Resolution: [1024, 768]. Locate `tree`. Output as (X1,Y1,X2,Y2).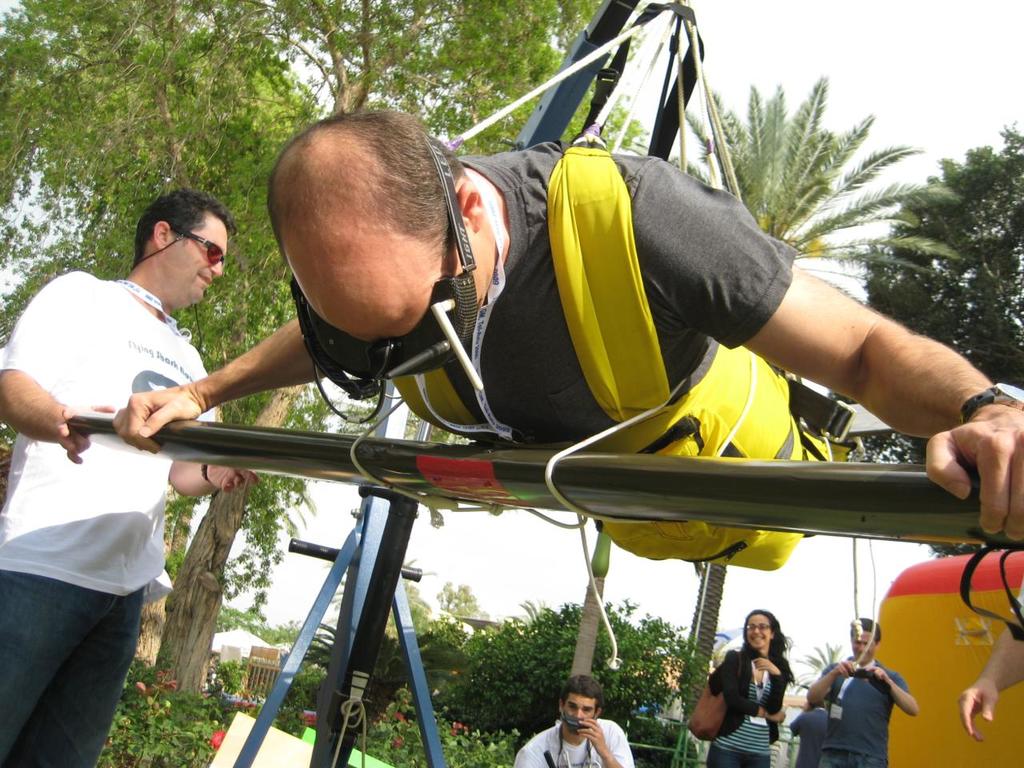
(0,0,638,703).
